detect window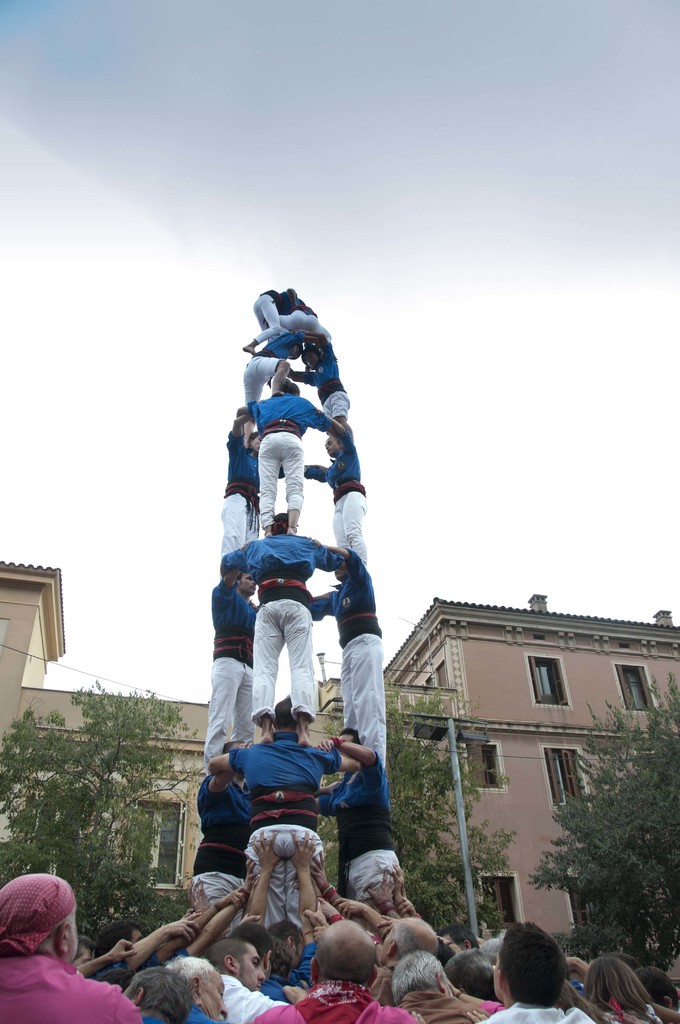
Rect(565, 864, 584, 931)
